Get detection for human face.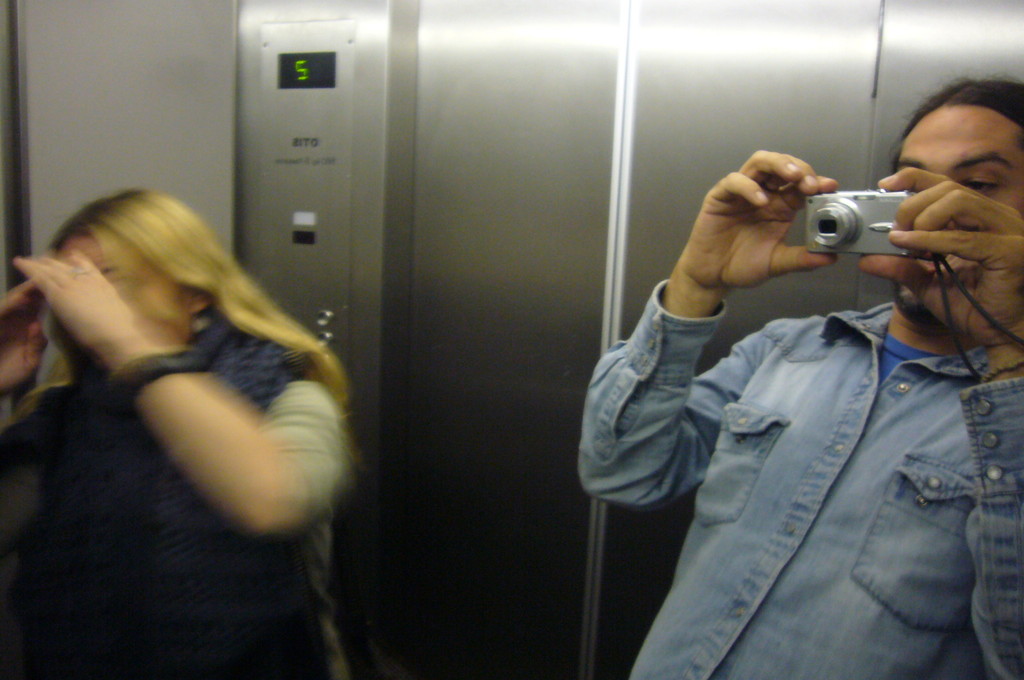
Detection: (left=54, top=235, right=188, bottom=349).
